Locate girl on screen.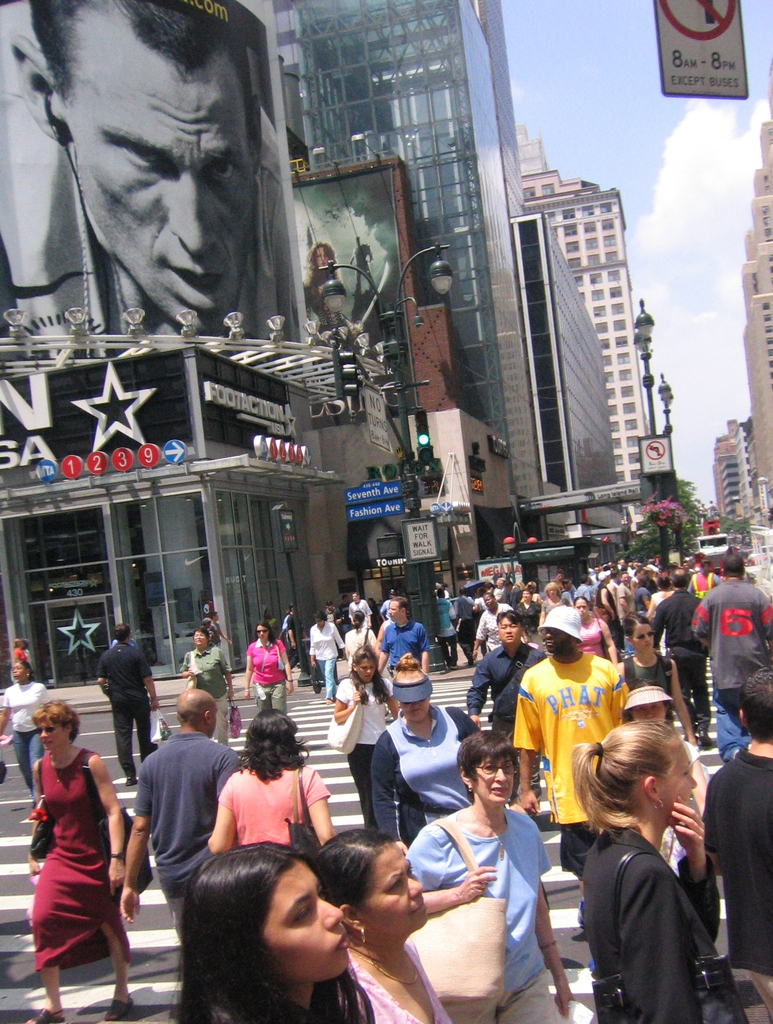
On screen at locate(197, 713, 323, 851).
